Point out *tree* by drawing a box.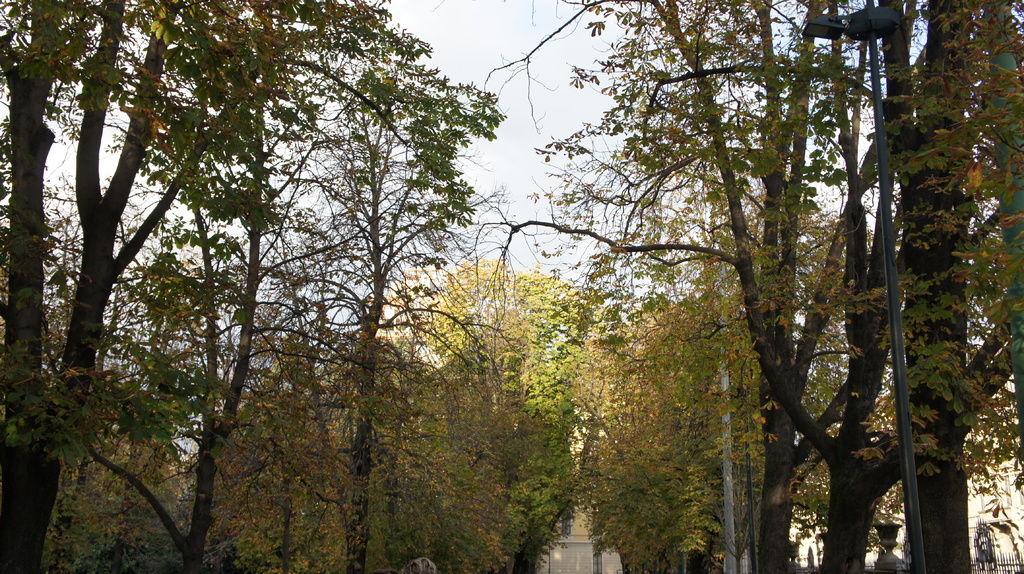
box(590, 22, 891, 573).
